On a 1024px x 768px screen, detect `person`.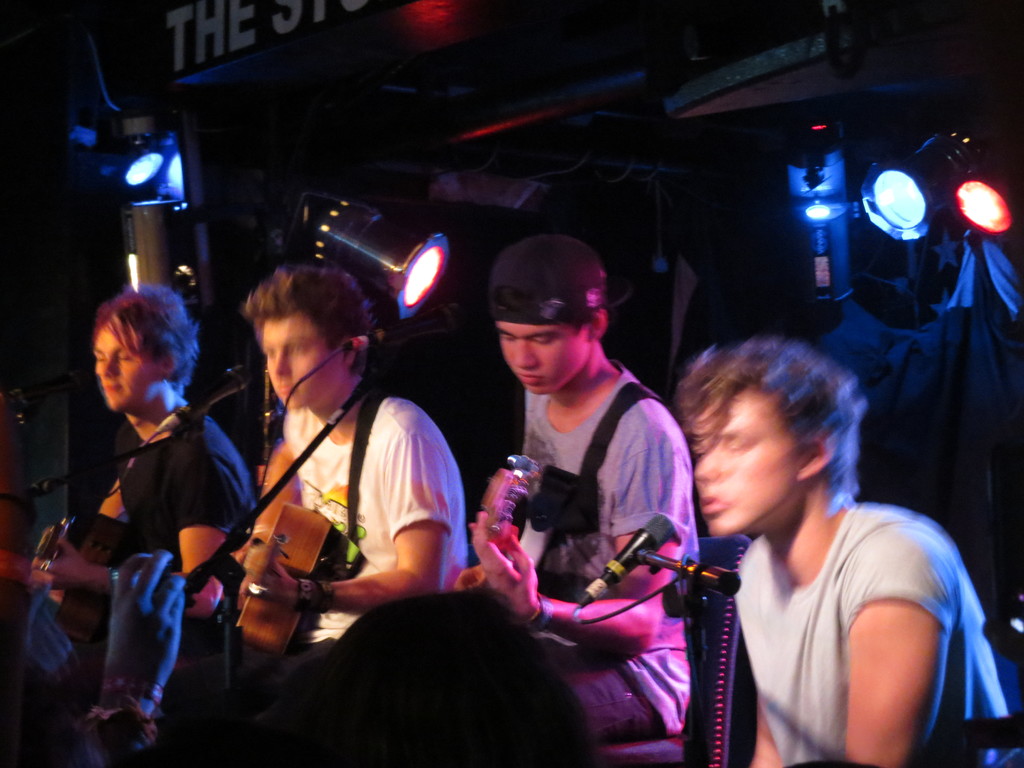
region(218, 248, 468, 707).
